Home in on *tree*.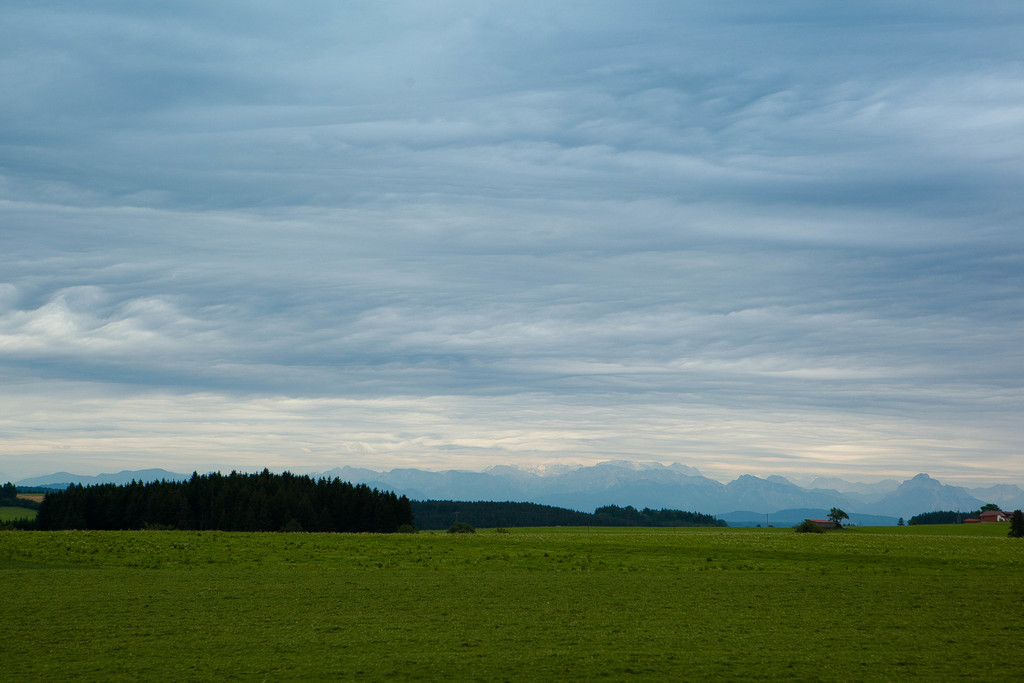
Homed in at BBox(831, 505, 849, 520).
